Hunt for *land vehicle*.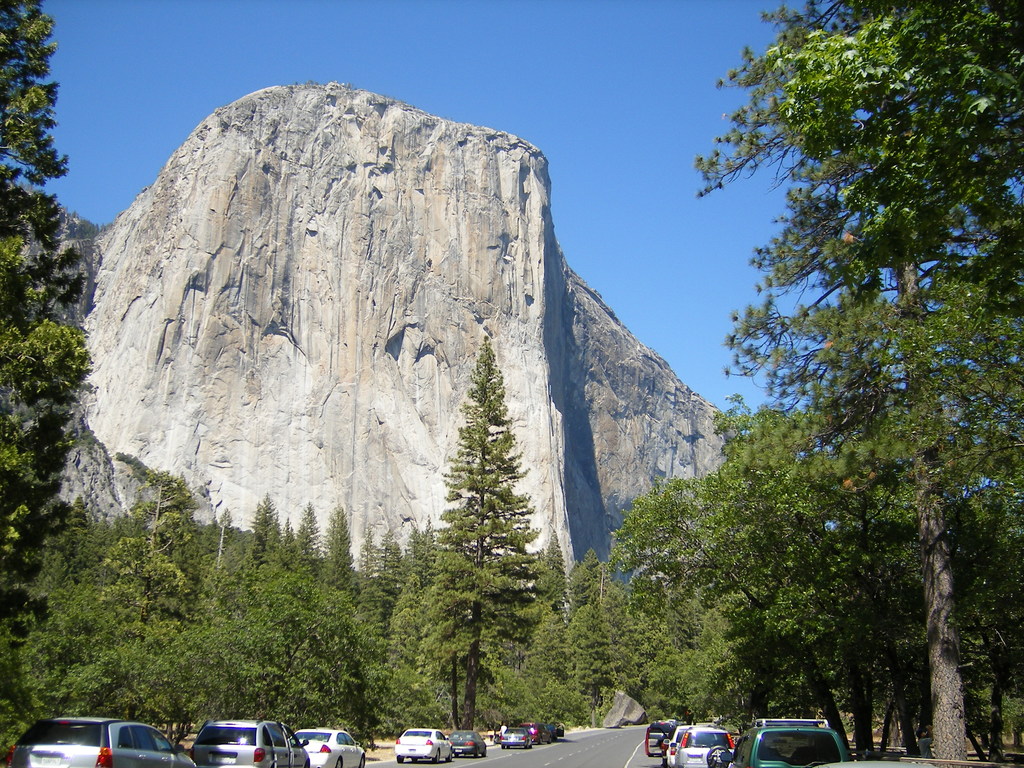
Hunted down at {"left": 394, "top": 728, "right": 454, "bottom": 762}.
